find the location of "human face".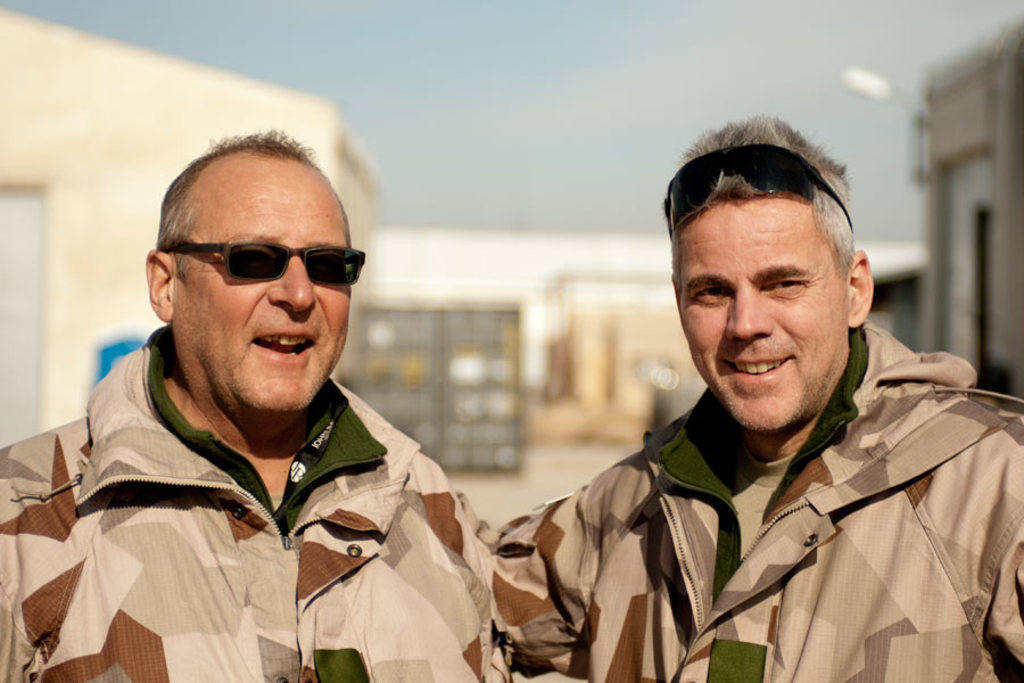
Location: l=176, t=171, r=349, b=405.
